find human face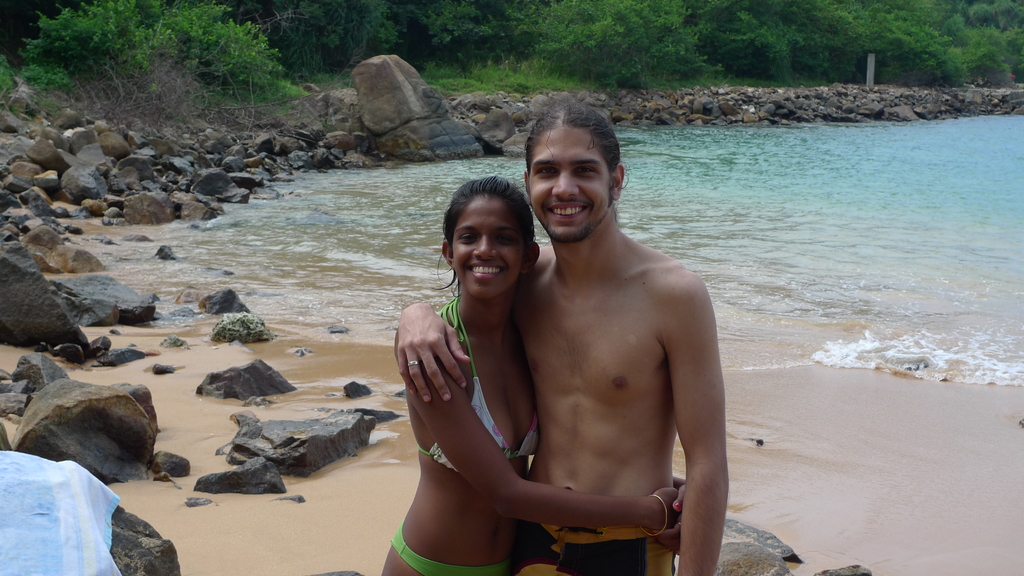
box(448, 198, 528, 300)
